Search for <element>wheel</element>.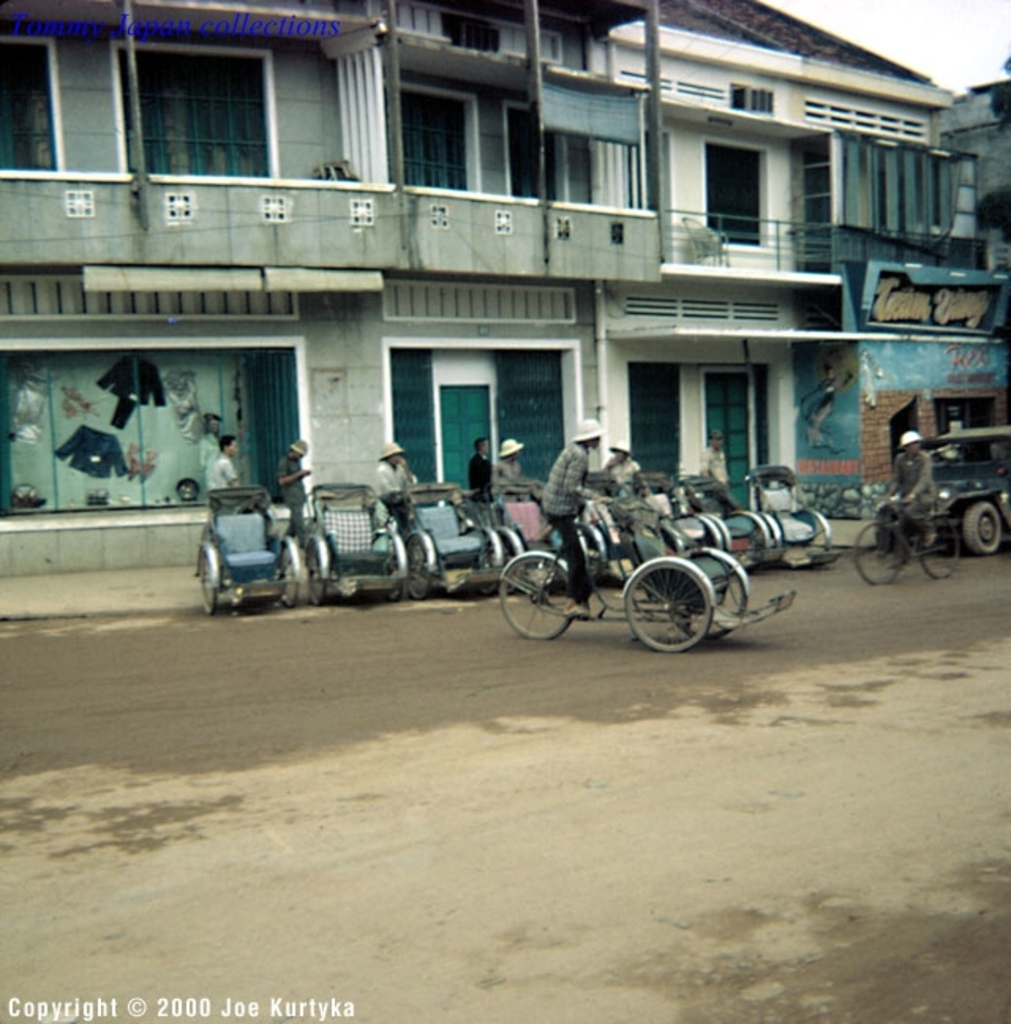
Found at bbox(193, 561, 213, 615).
